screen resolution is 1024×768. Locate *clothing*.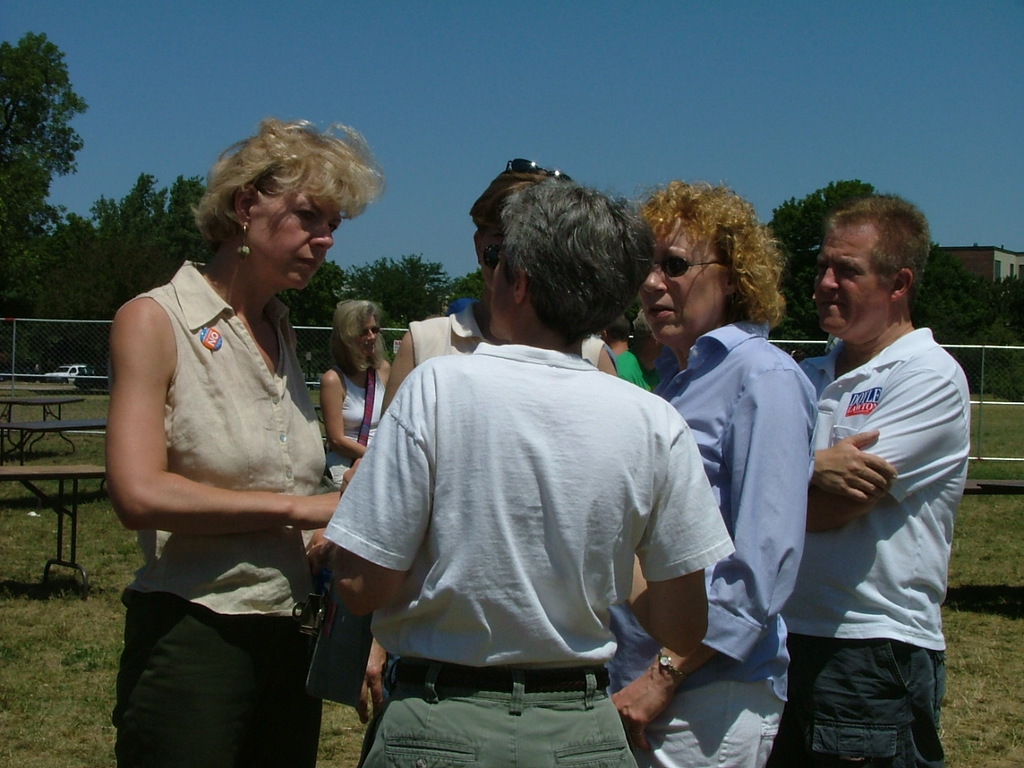
[790, 322, 975, 767].
